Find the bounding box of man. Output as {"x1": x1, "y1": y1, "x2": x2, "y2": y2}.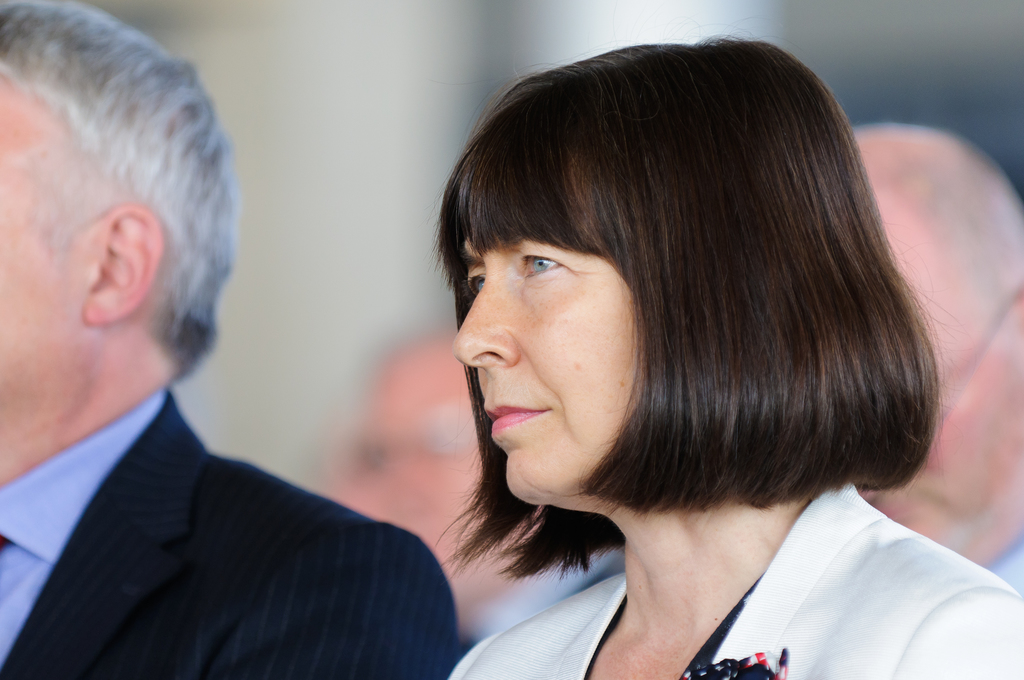
{"x1": 849, "y1": 121, "x2": 1023, "y2": 599}.
